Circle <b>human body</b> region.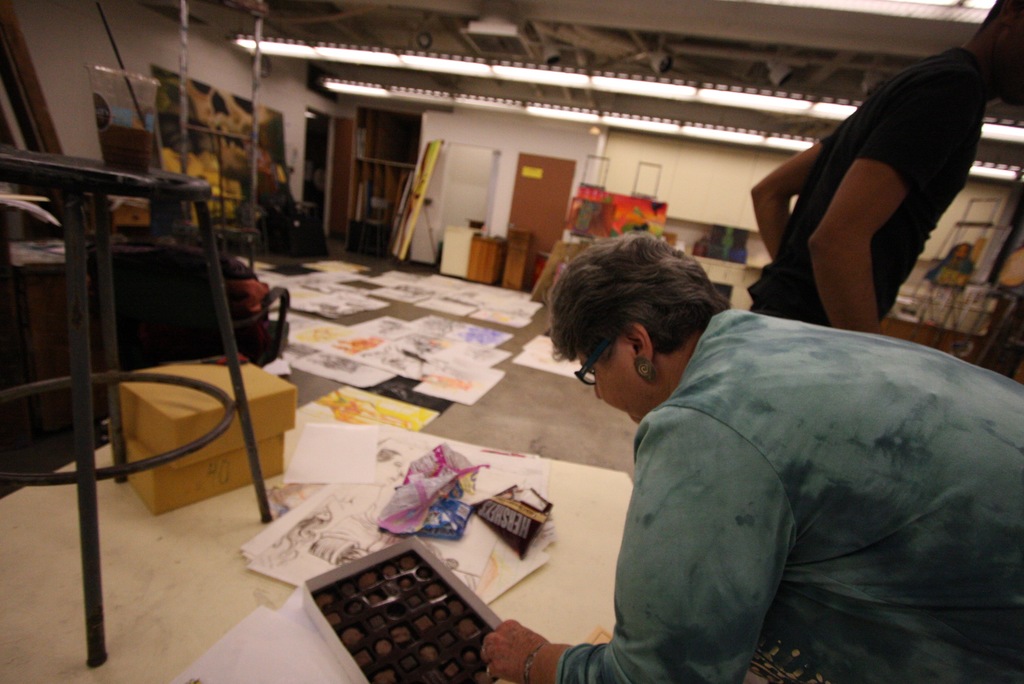
Region: 746, 45, 988, 340.
